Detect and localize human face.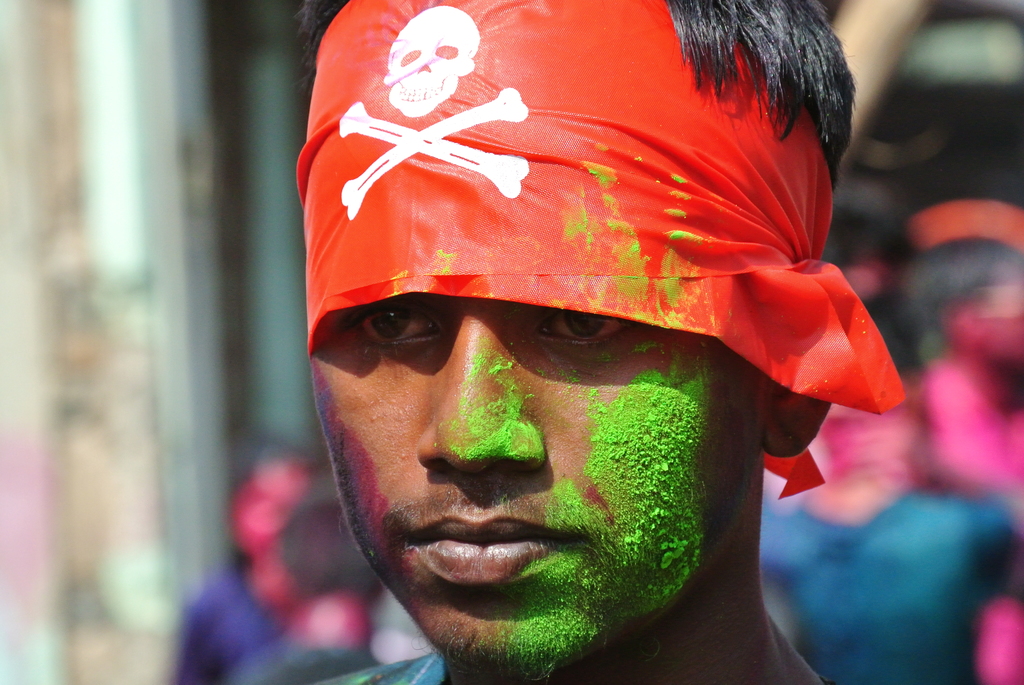
Localized at {"left": 309, "top": 299, "right": 764, "bottom": 656}.
